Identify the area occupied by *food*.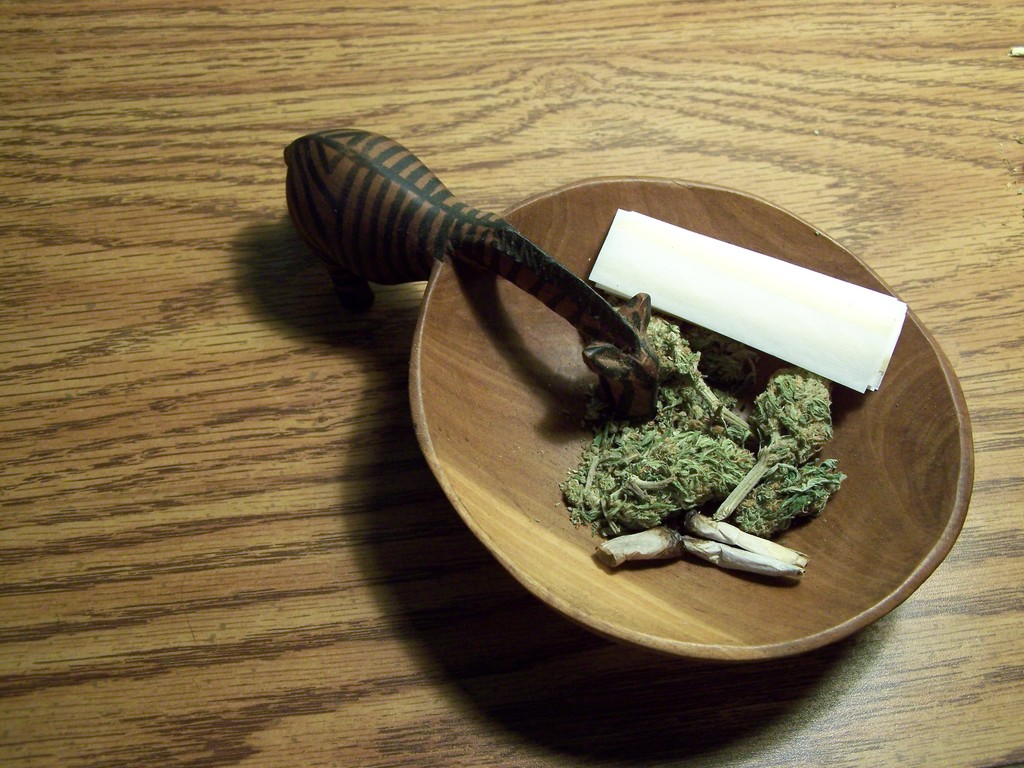
Area: detection(538, 270, 854, 575).
